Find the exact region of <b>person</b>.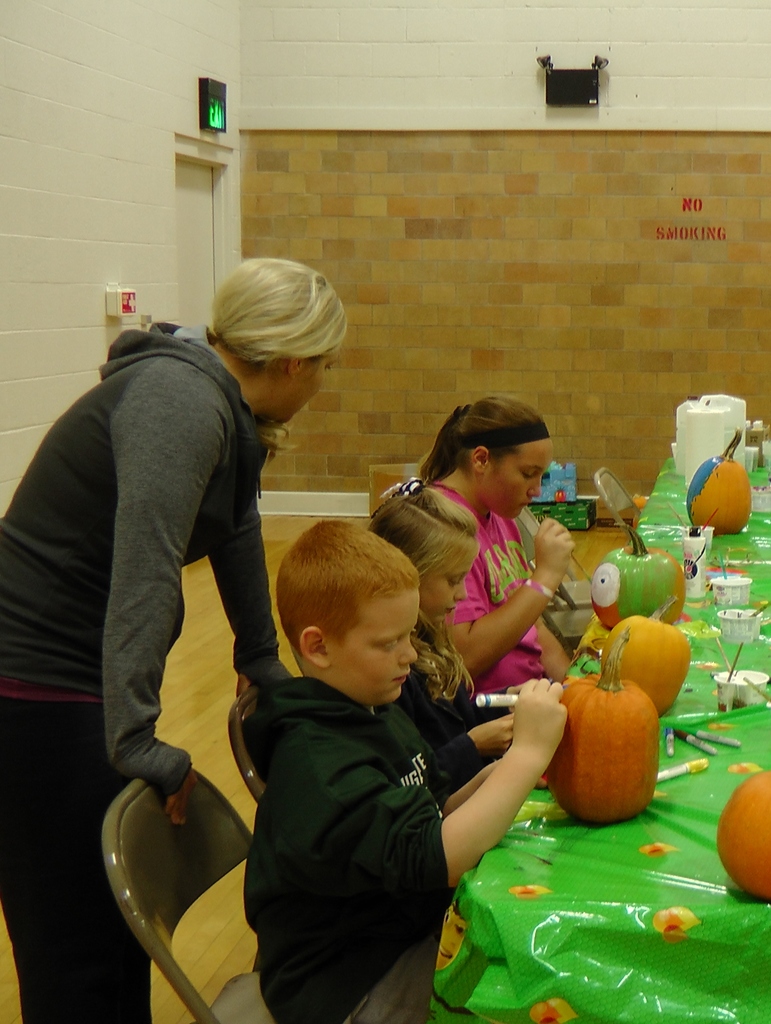
Exact region: <bbox>242, 519, 569, 1023</bbox>.
